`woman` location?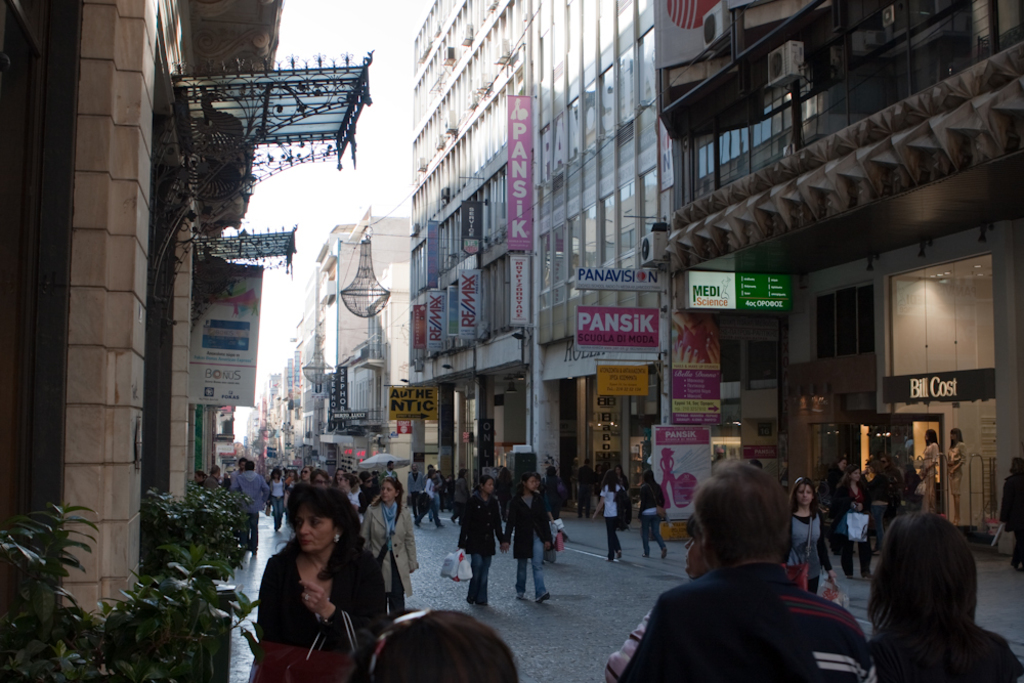
crop(510, 470, 552, 600)
